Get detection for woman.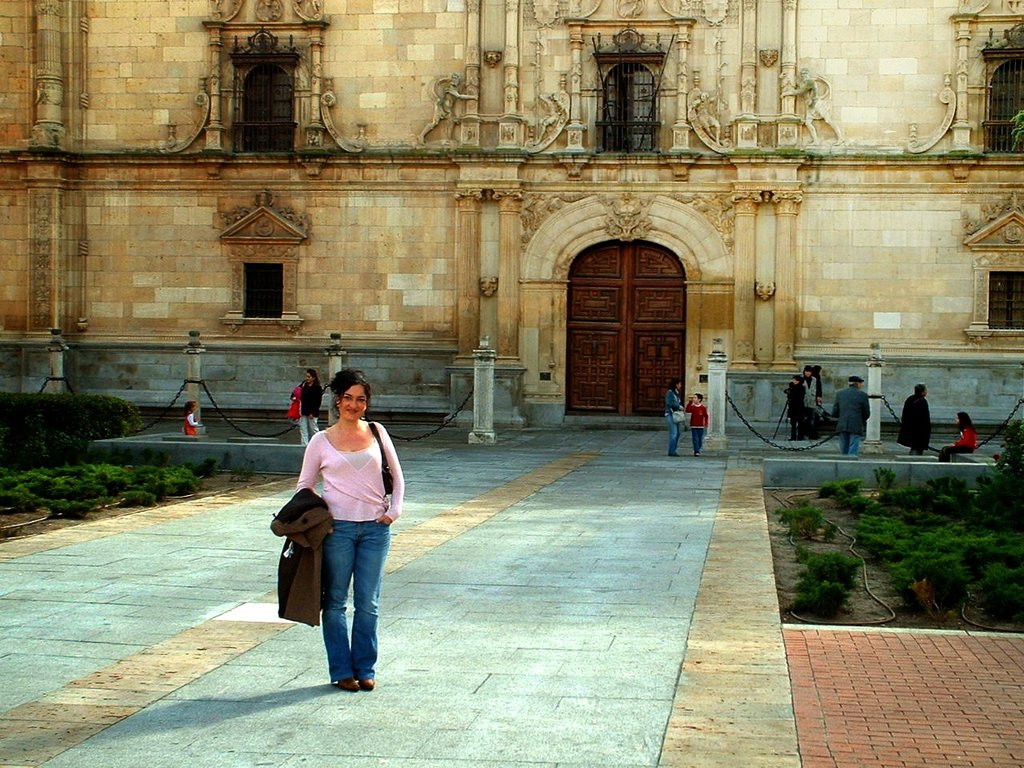
Detection: (x1=286, y1=368, x2=324, y2=452).
